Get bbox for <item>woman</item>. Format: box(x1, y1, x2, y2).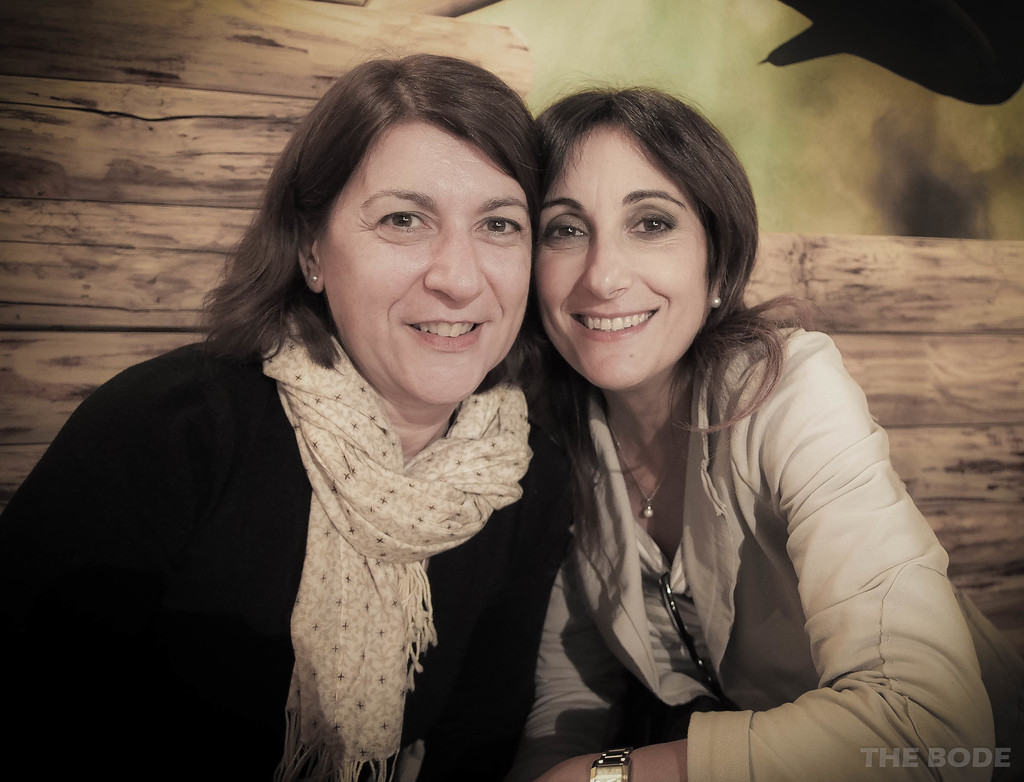
box(520, 76, 993, 781).
